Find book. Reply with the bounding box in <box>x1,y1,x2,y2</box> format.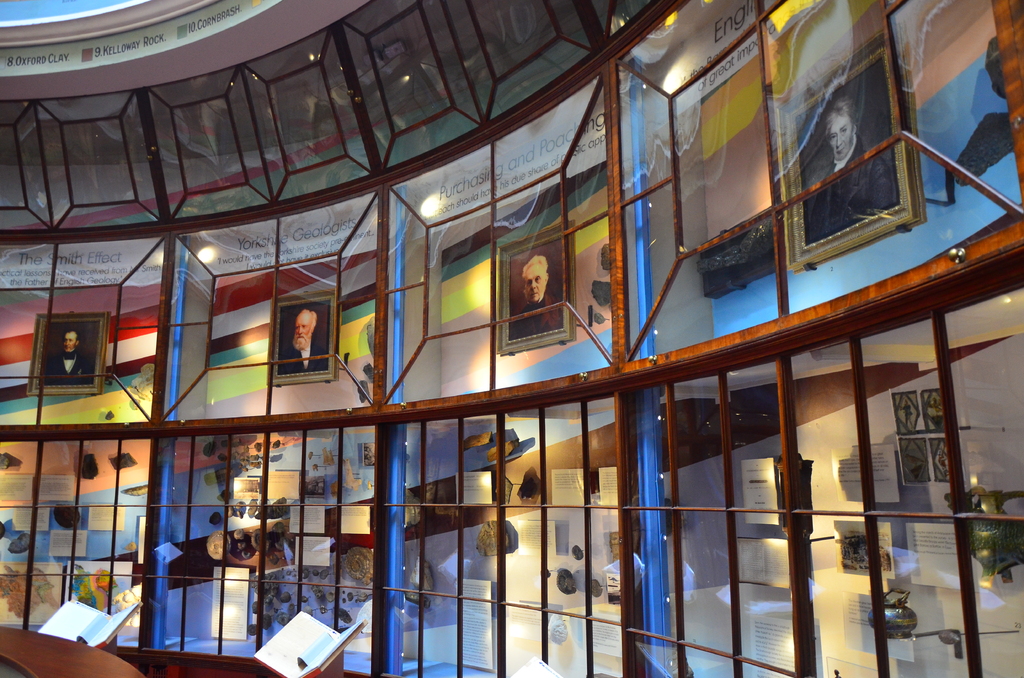
<box>36,595,144,661</box>.
